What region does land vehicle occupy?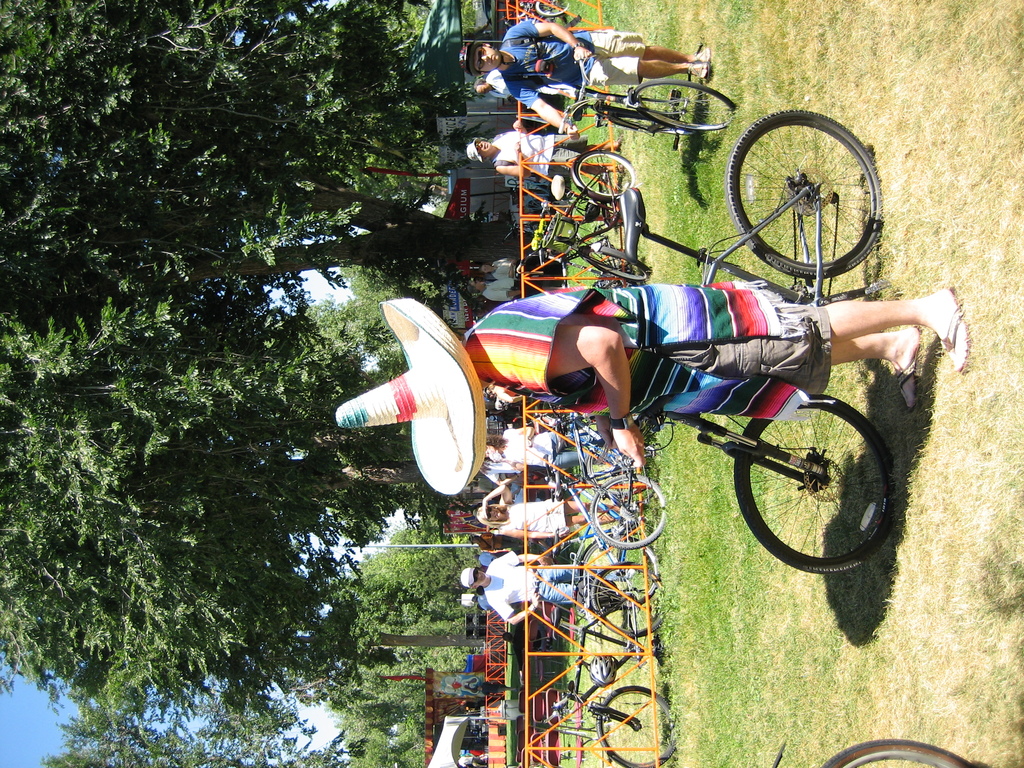
(550,564,666,767).
